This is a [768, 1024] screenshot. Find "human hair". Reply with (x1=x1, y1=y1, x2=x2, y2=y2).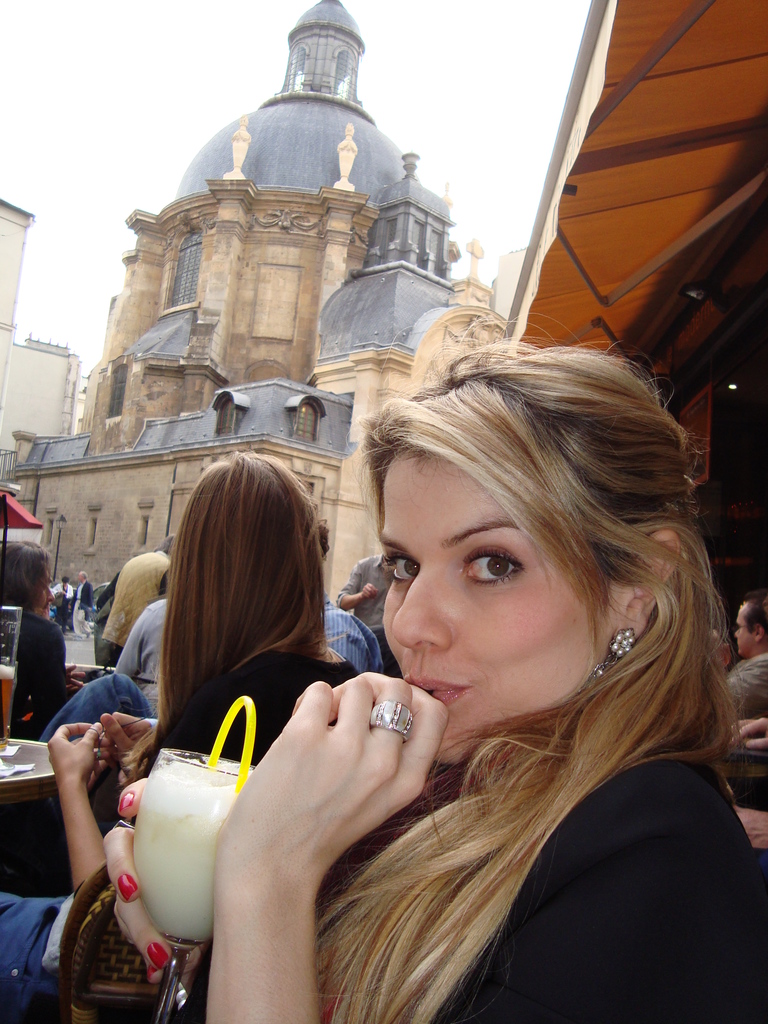
(x1=745, y1=586, x2=767, y2=638).
